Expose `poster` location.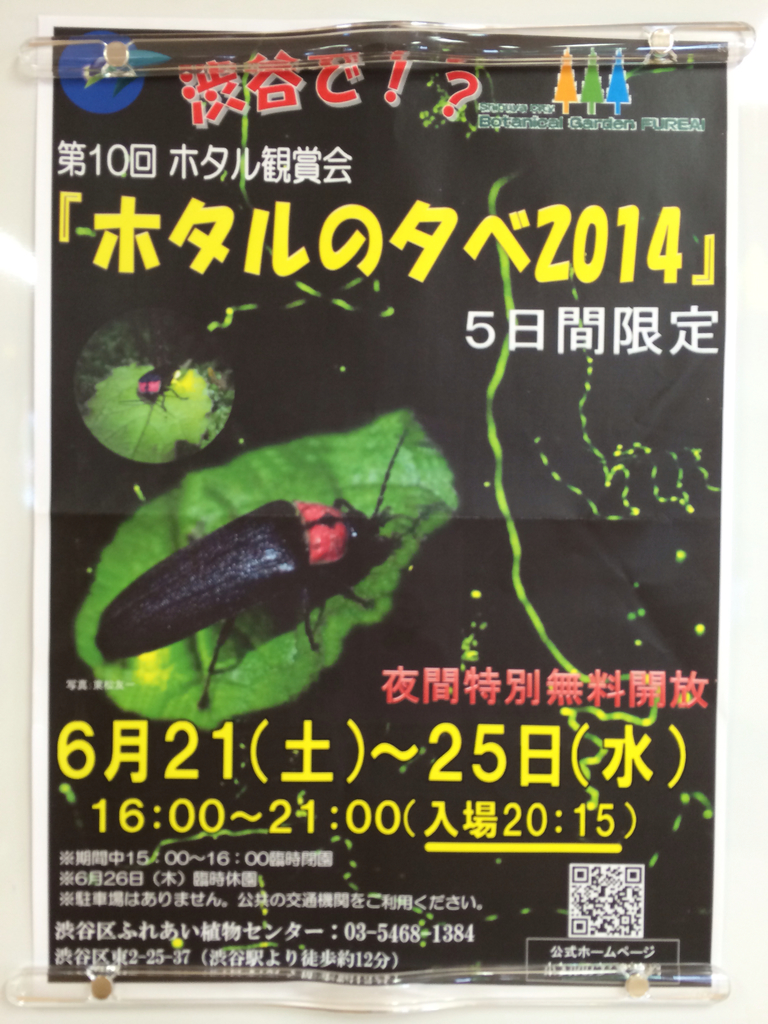
Exposed at crop(24, 17, 754, 1004).
